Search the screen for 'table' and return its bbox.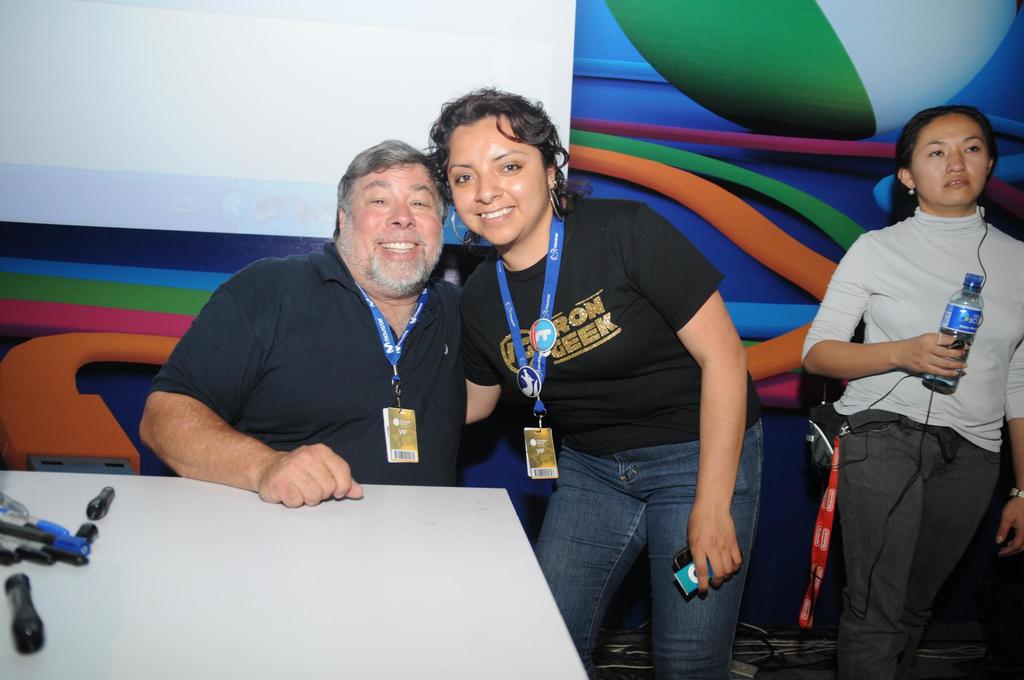
Found: <bbox>0, 470, 591, 679</bbox>.
